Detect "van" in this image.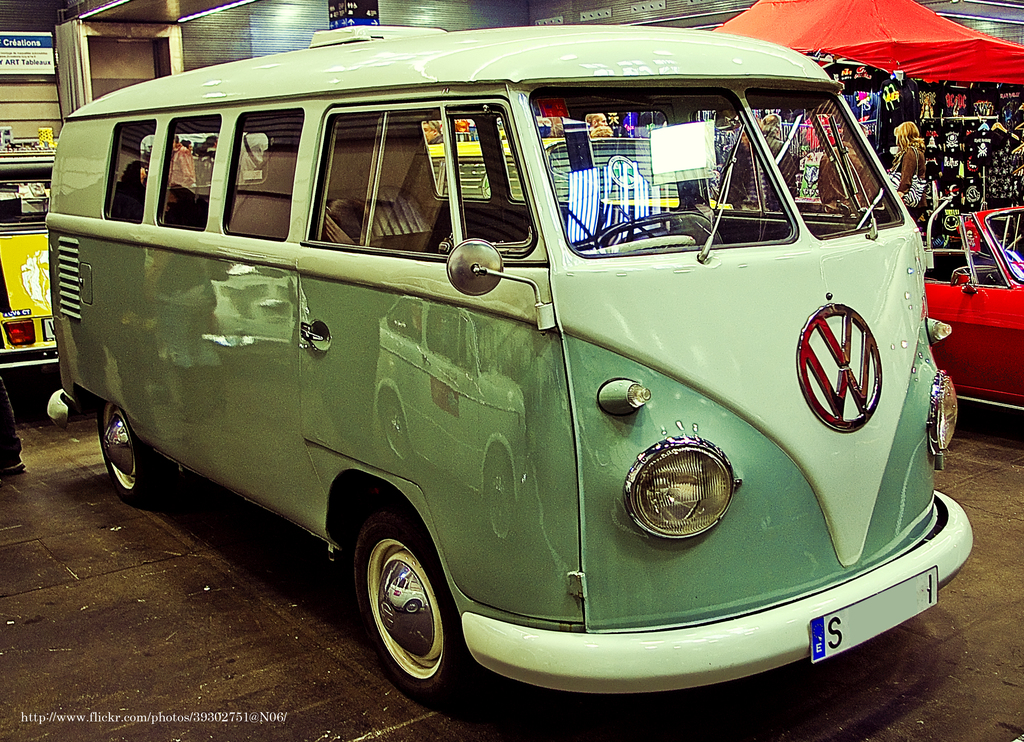
Detection: x1=45, y1=24, x2=975, y2=707.
